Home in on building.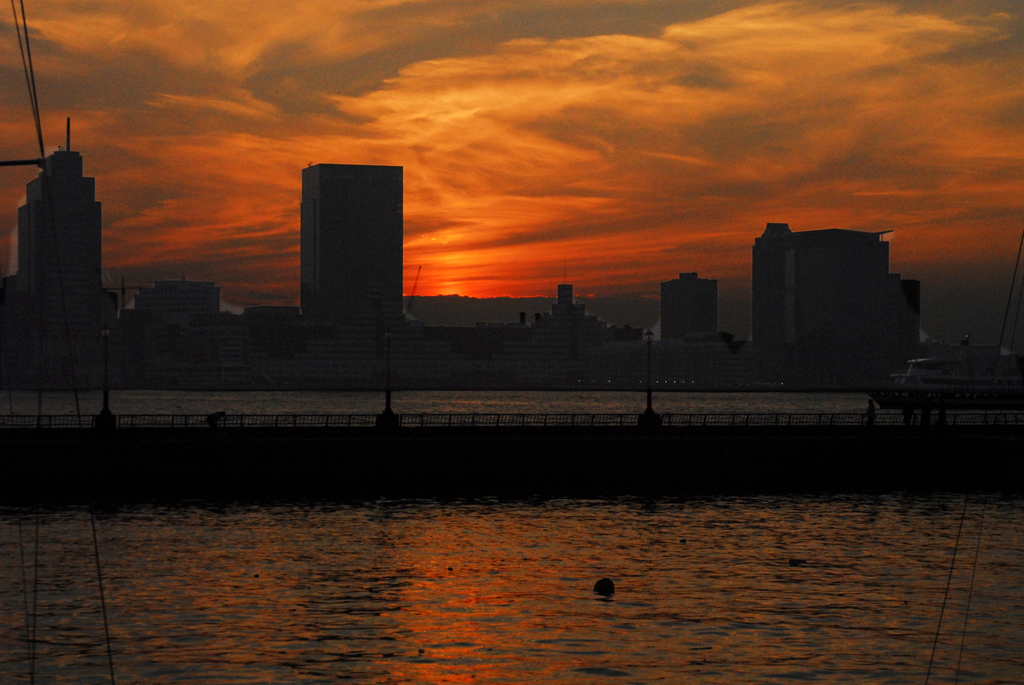
Homed in at x1=302 y1=162 x2=406 y2=343.
